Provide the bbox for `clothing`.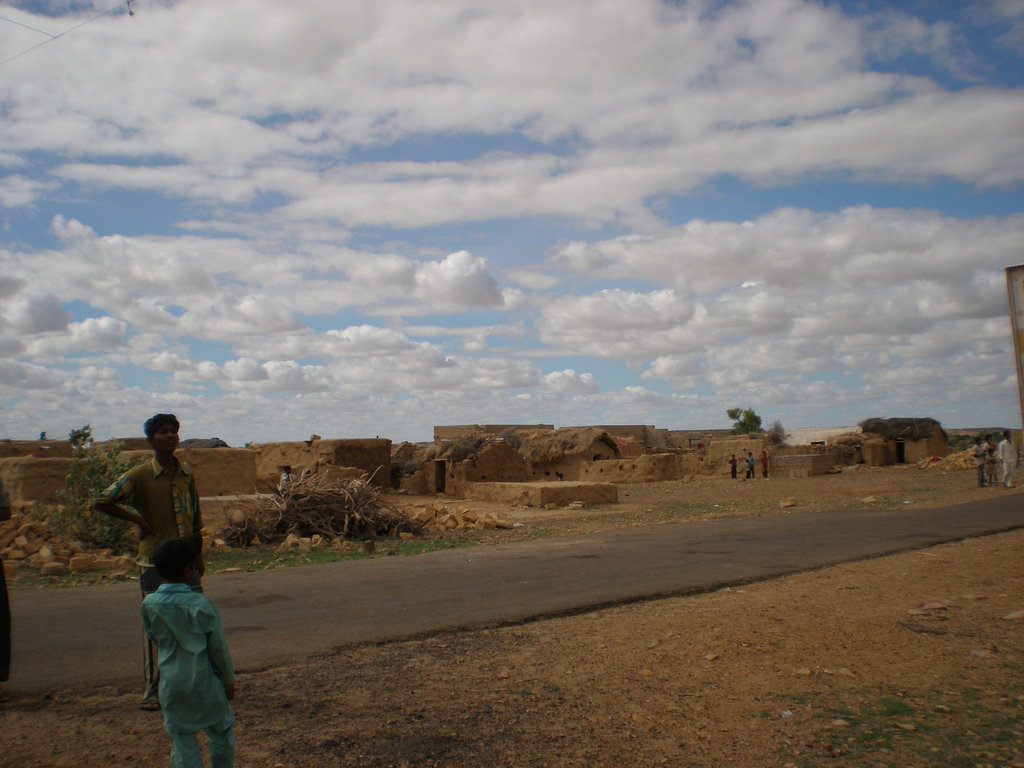
rect(138, 547, 226, 756).
